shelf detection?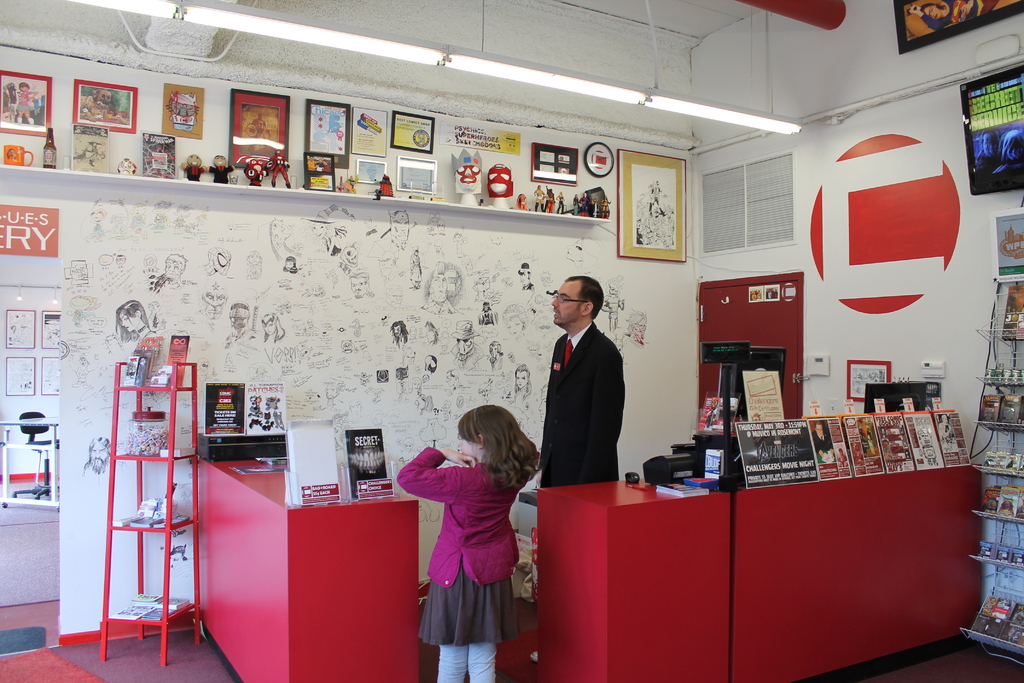
select_region(974, 465, 1023, 478)
